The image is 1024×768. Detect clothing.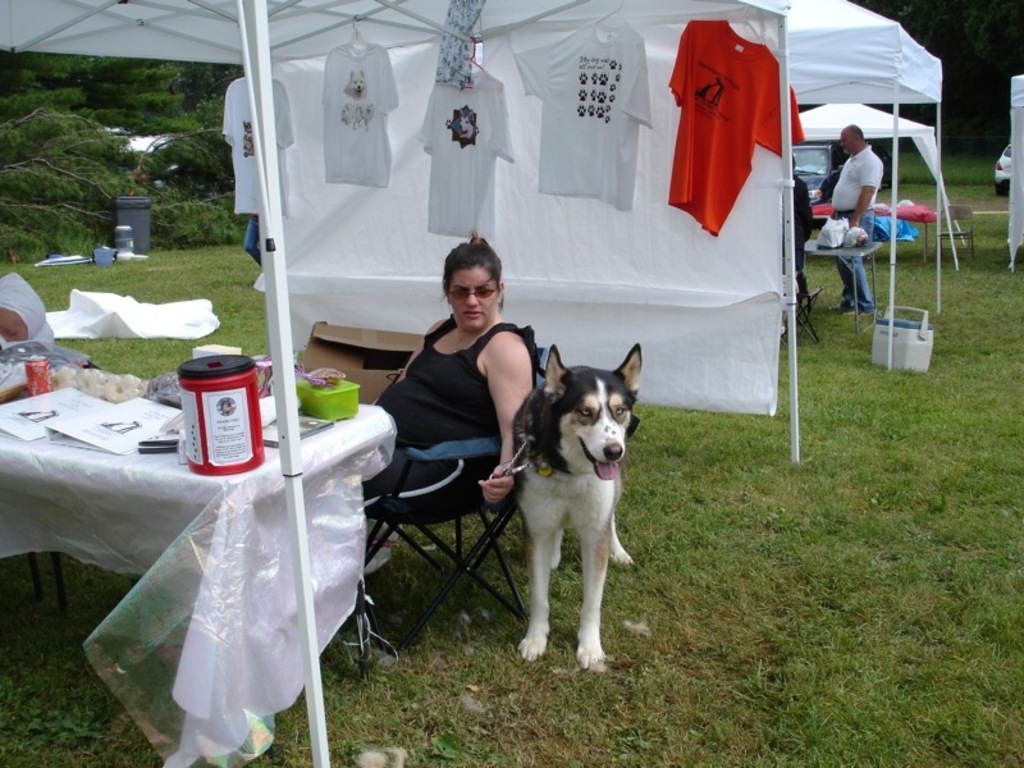
Detection: 416:76:515:243.
